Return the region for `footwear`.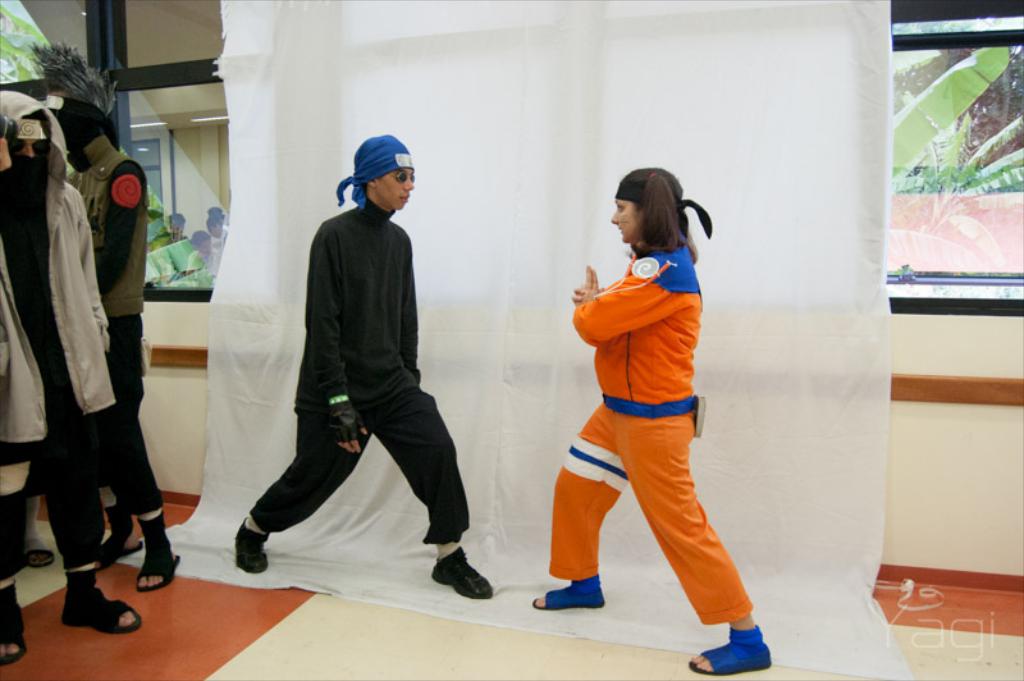
{"x1": 690, "y1": 629, "x2": 771, "y2": 672}.
